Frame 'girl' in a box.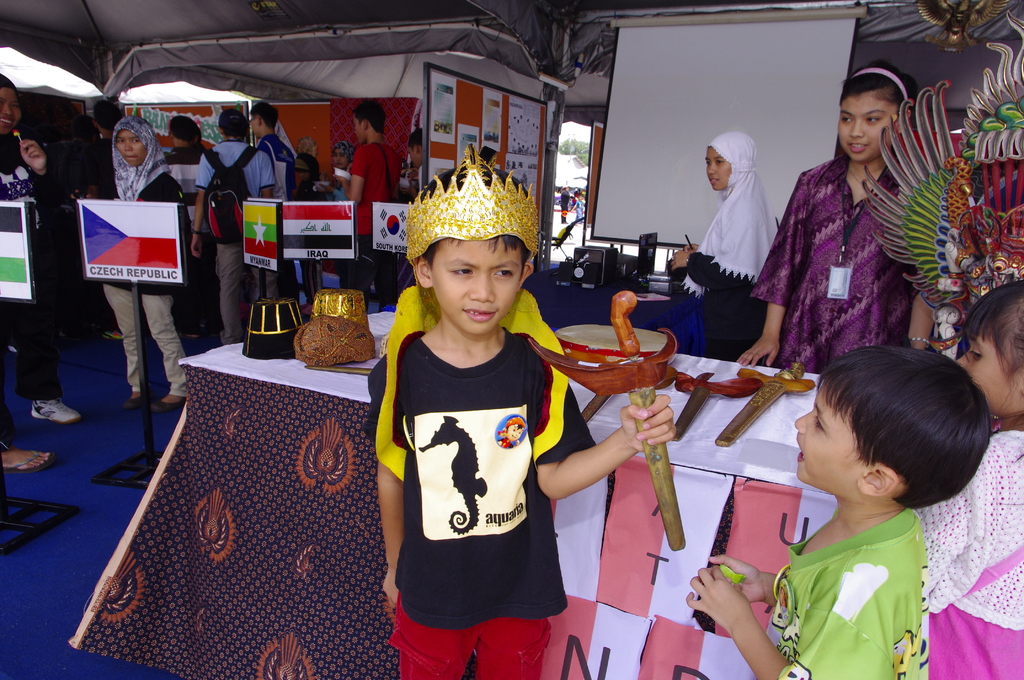
97 114 195 416.
